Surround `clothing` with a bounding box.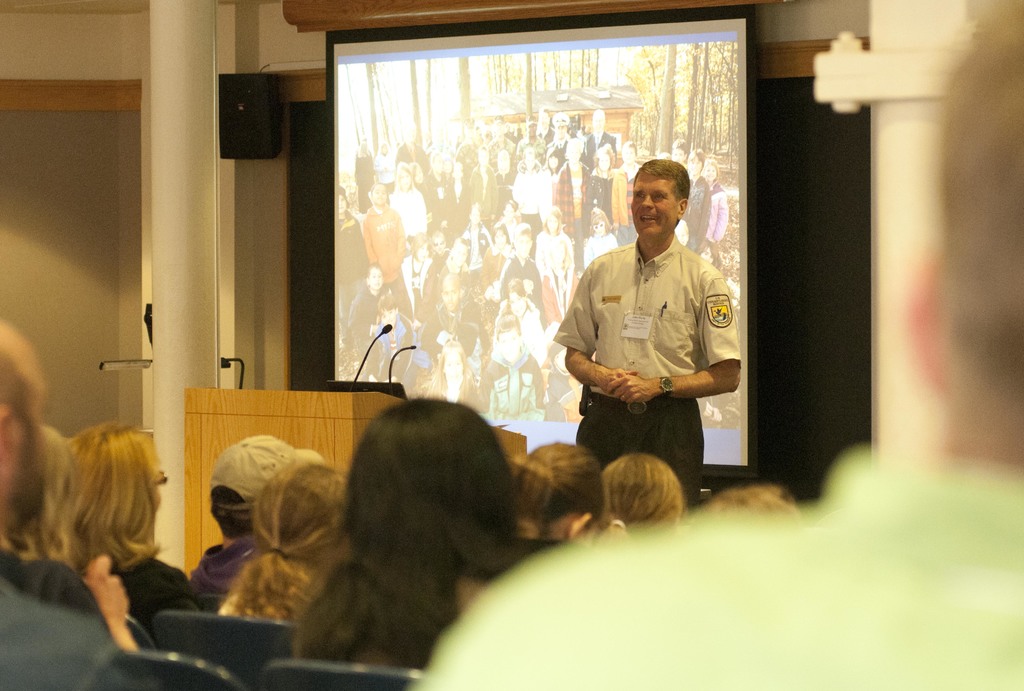
x1=327, y1=219, x2=381, y2=315.
